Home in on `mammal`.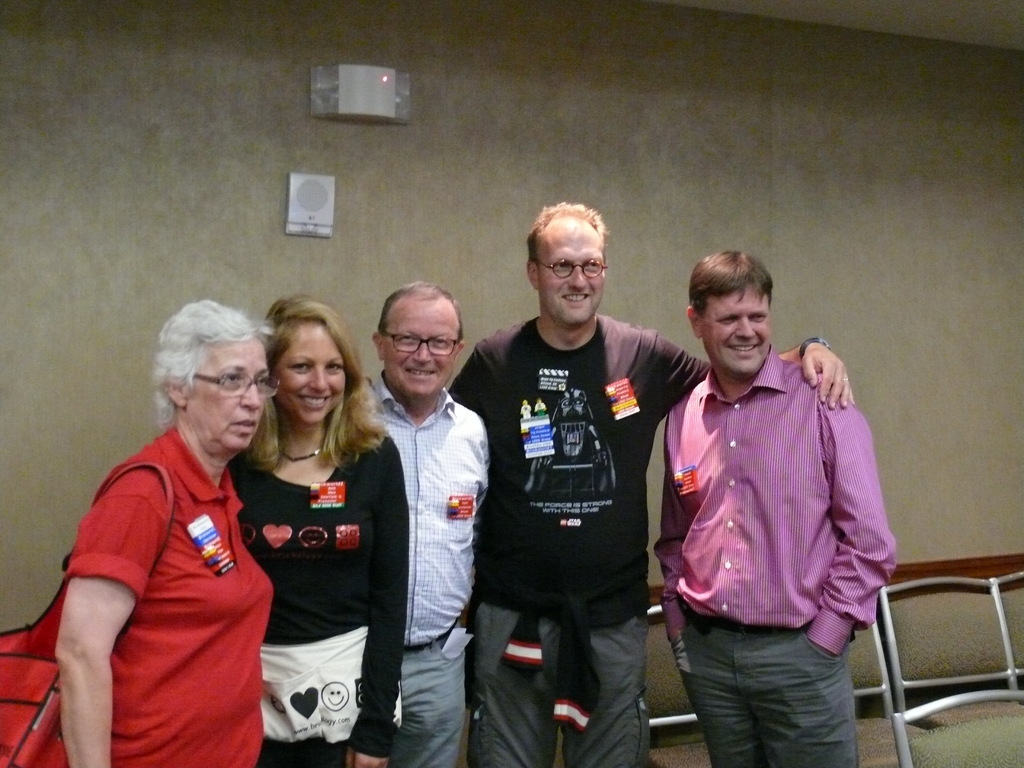
Homed in at x1=445, y1=204, x2=858, y2=767.
